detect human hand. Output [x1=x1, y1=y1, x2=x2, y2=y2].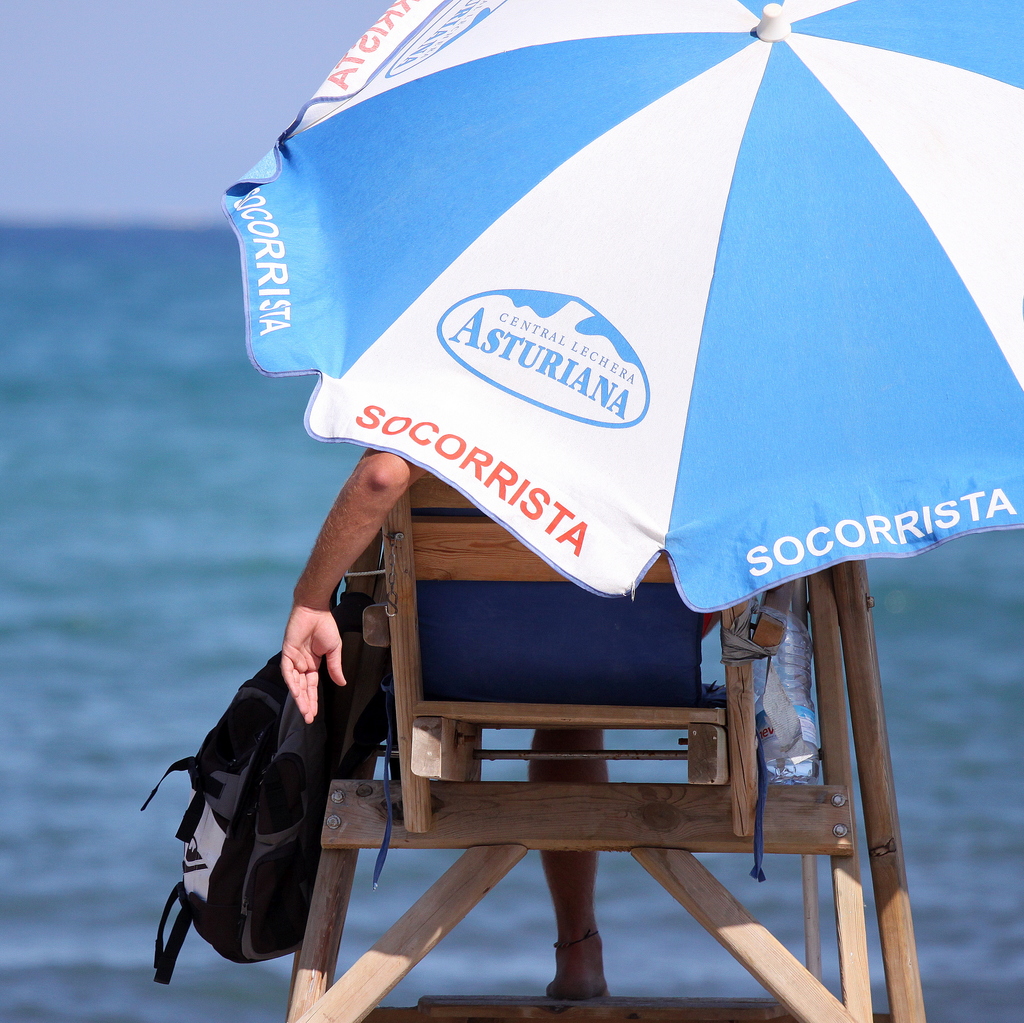
[x1=279, y1=432, x2=436, y2=723].
